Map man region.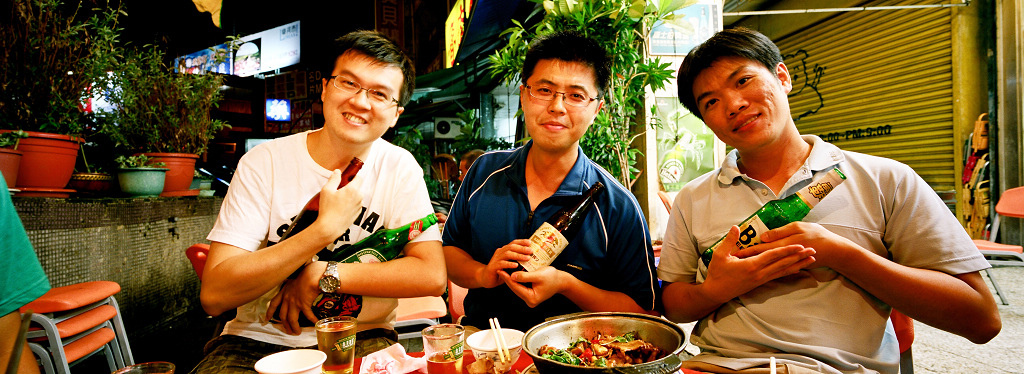
Mapped to 440, 30, 664, 334.
